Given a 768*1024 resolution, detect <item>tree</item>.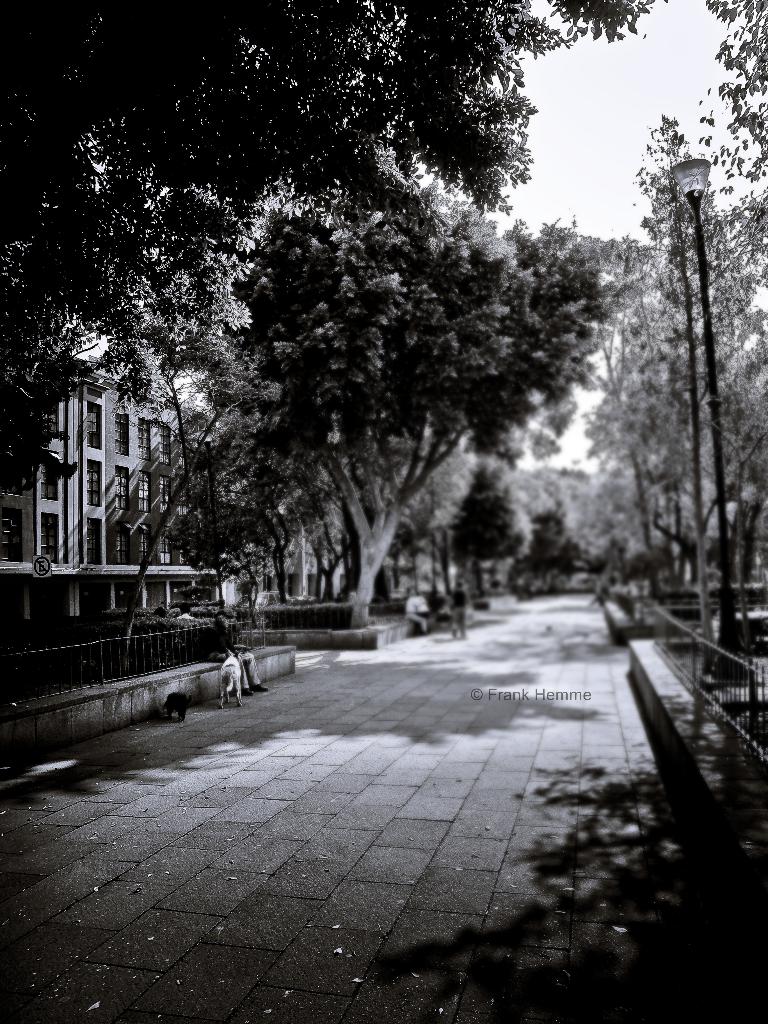
Rect(577, 106, 749, 614).
